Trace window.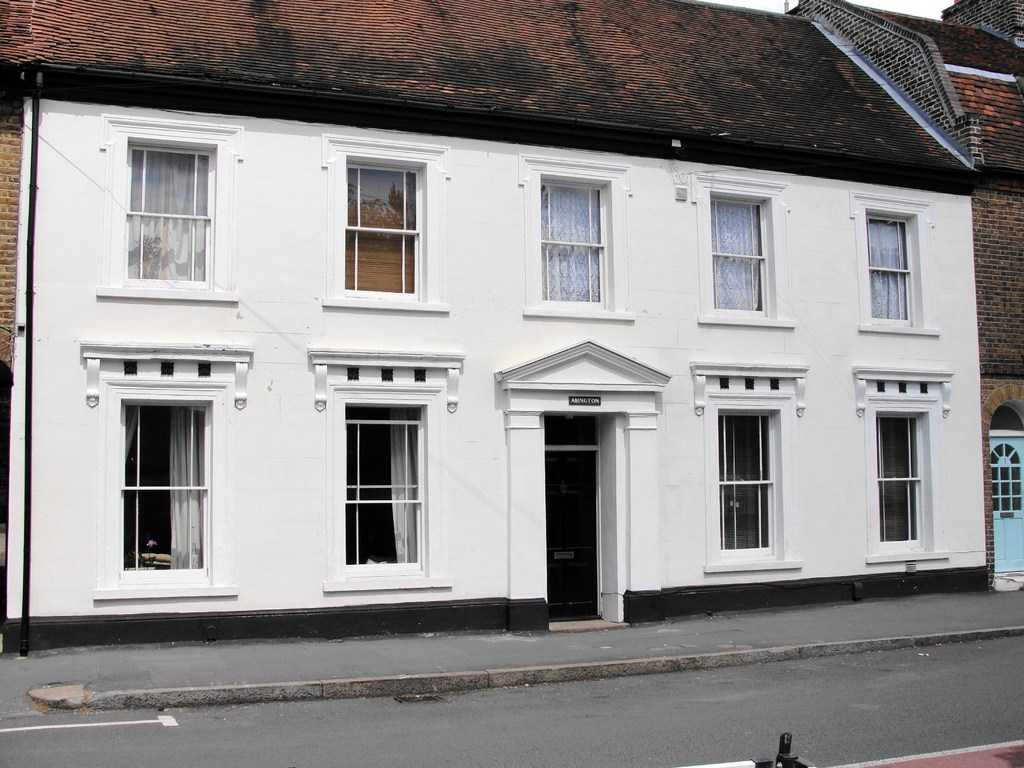
Traced to box=[340, 156, 423, 294].
